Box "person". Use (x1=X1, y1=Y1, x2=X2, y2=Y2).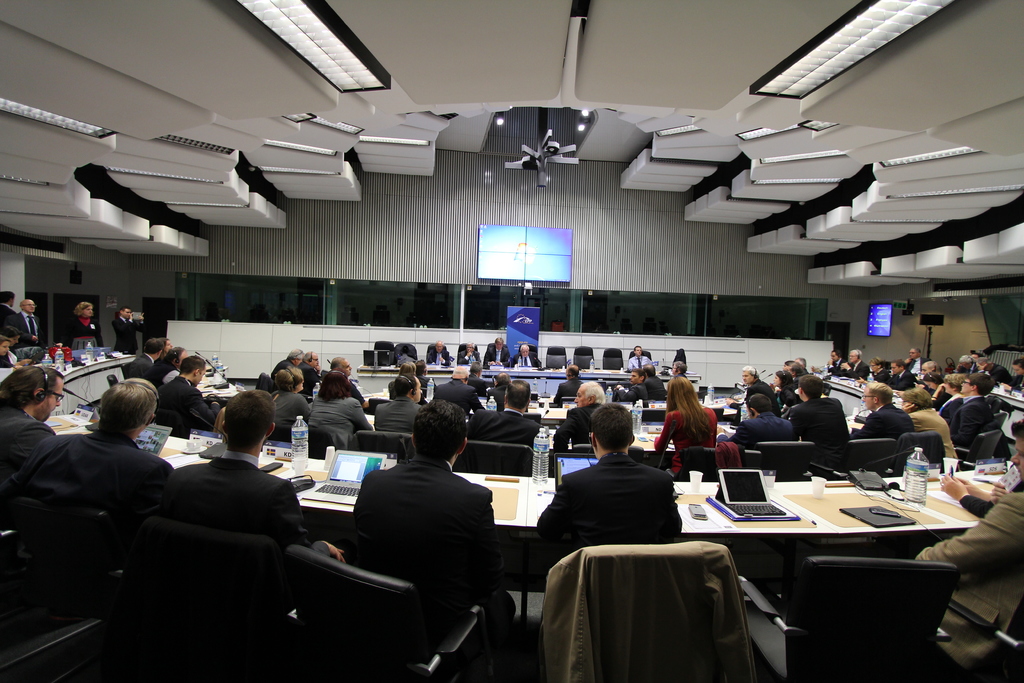
(x1=932, y1=368, x2=988, y2=444).
